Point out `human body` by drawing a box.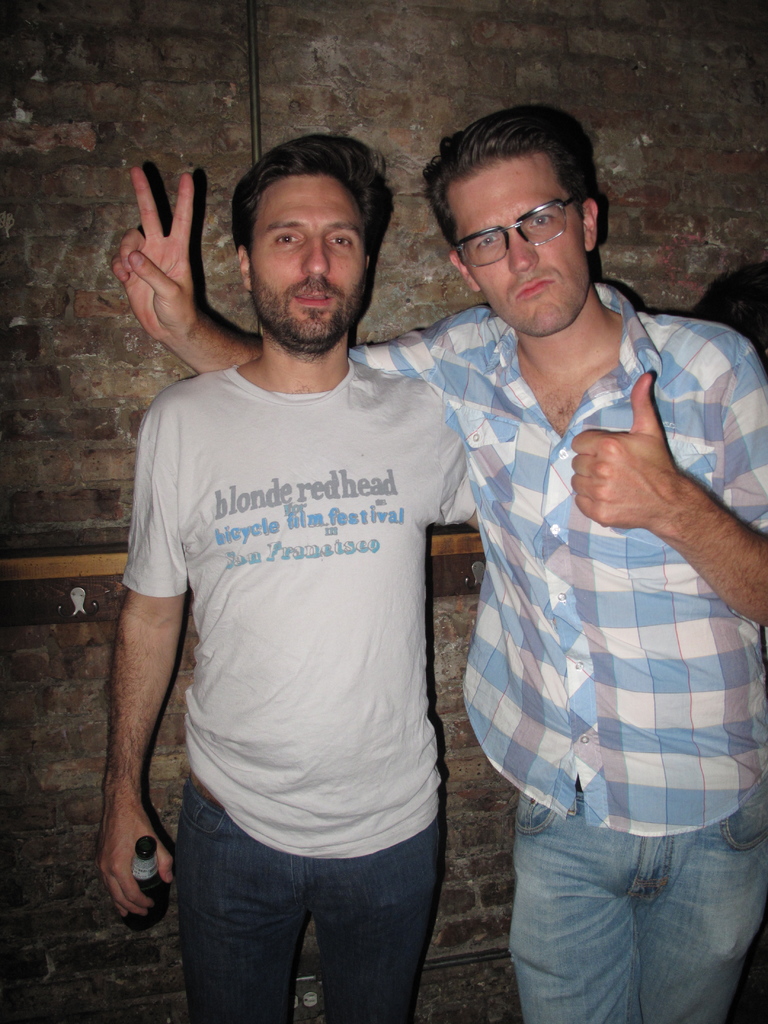
[121, 109, 767, 1023].
